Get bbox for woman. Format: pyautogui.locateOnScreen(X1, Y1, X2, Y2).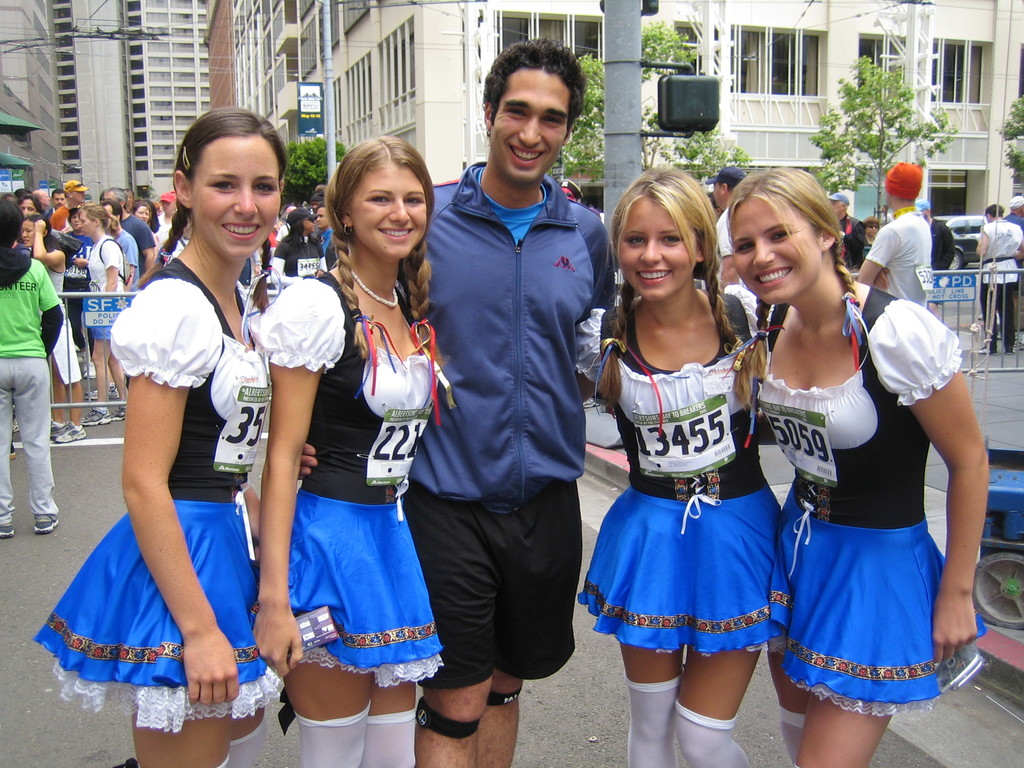
pyautogui.locateOnScreen(248, 138, 445, 767).
